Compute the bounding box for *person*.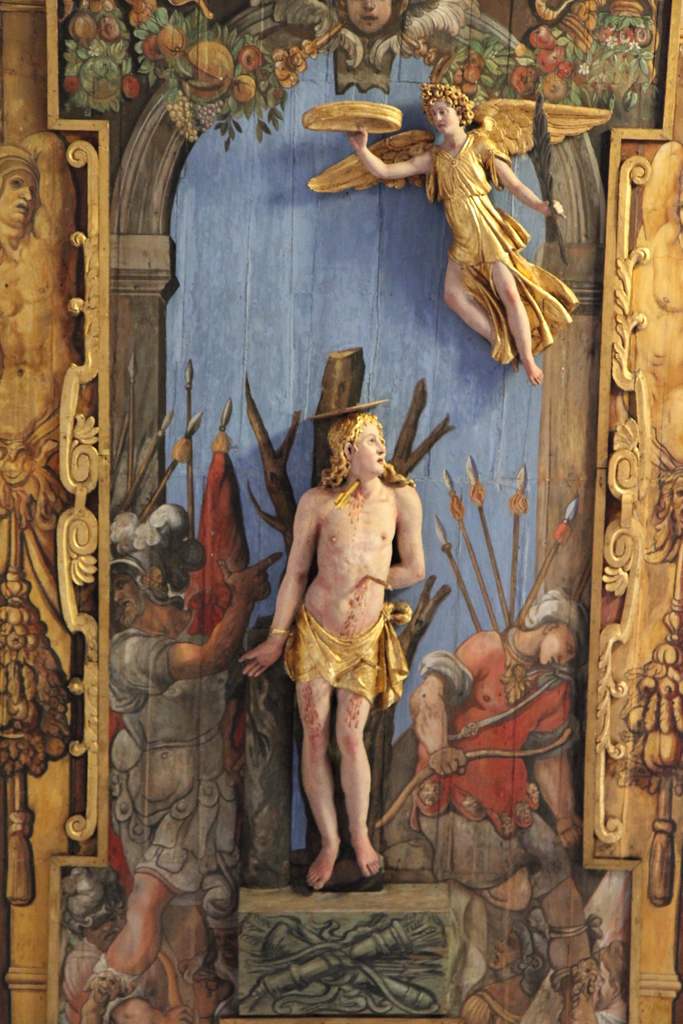
(x1=78, y1=543, x2=285, y2=1023).
